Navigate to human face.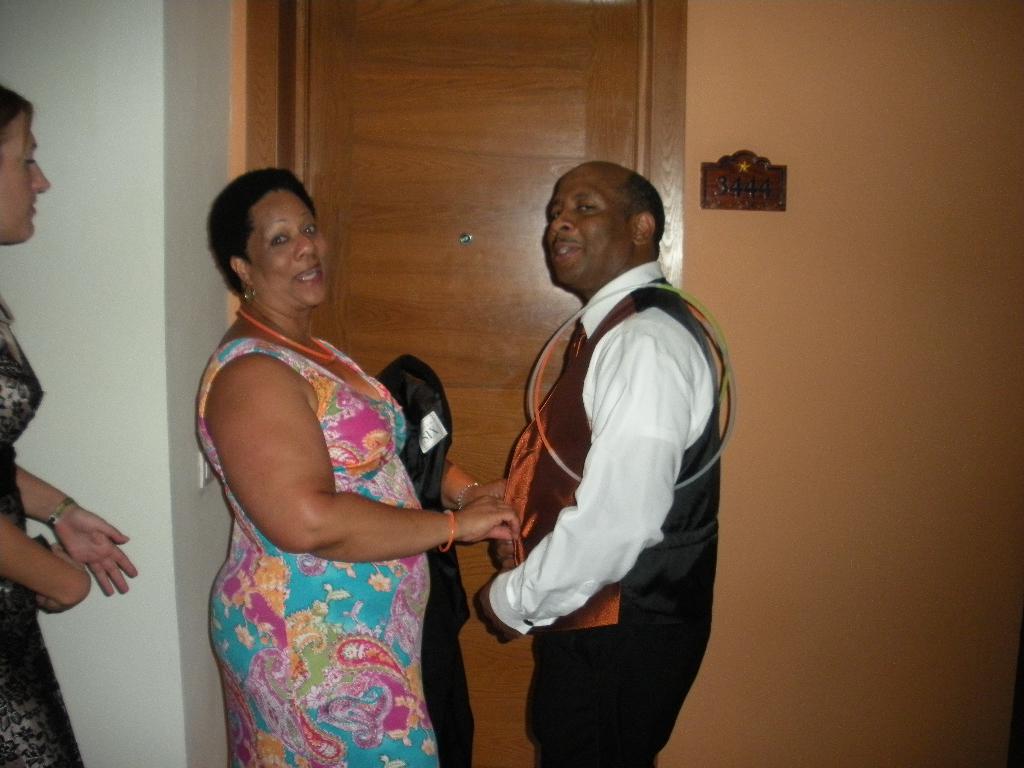
Navigation target: region(541, 164, 637, 290).
